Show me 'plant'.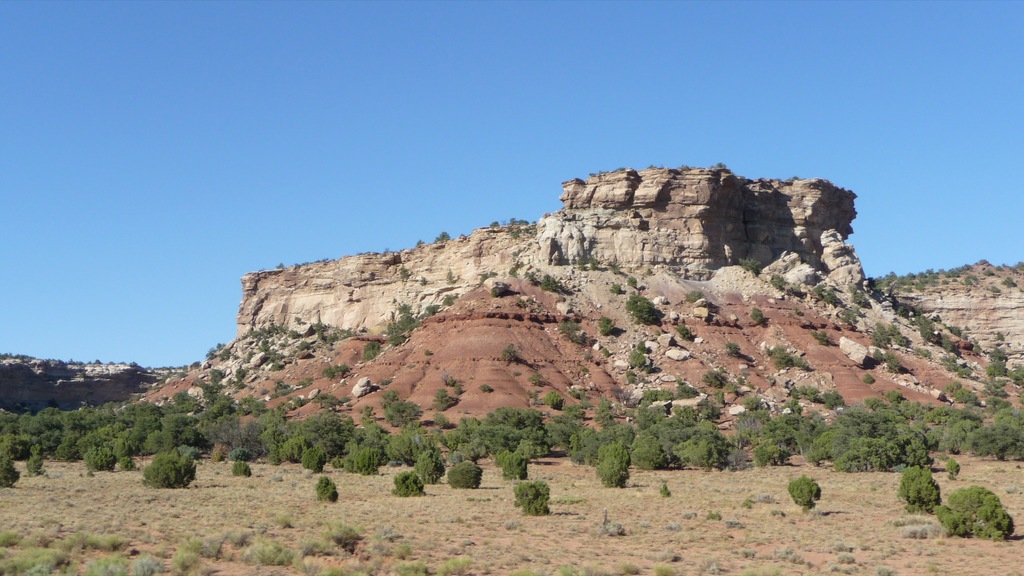
'plant' is here: 727 340 743 355.
